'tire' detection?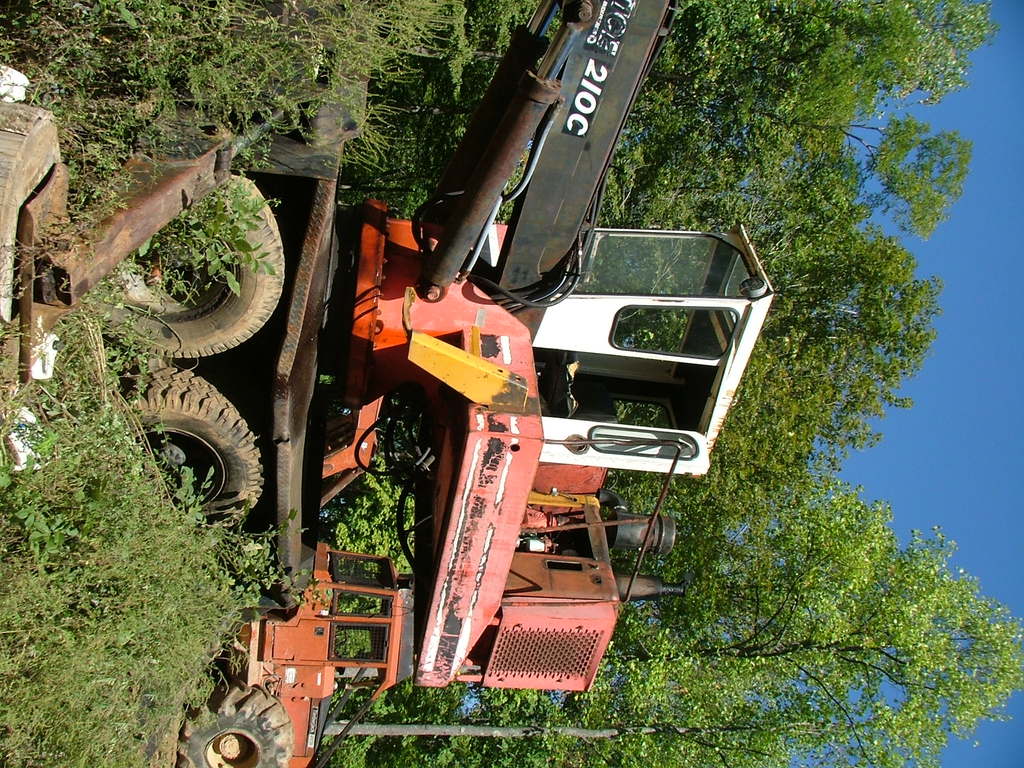
bbox(179, 678, 292, 767)
